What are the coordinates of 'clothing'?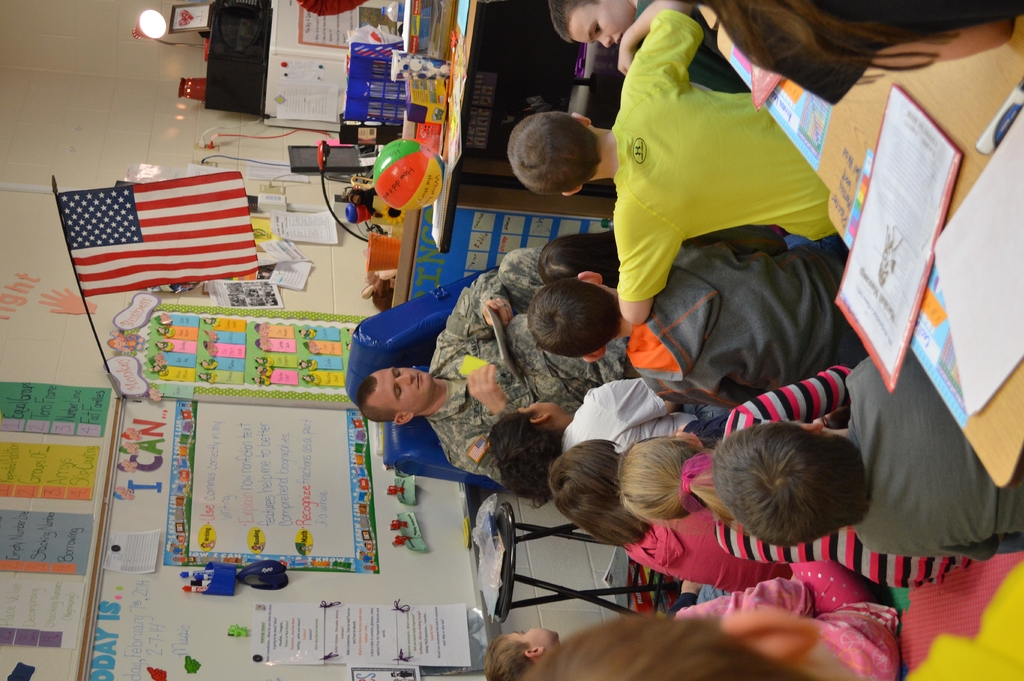
rect(604, 1, 837, 303).
